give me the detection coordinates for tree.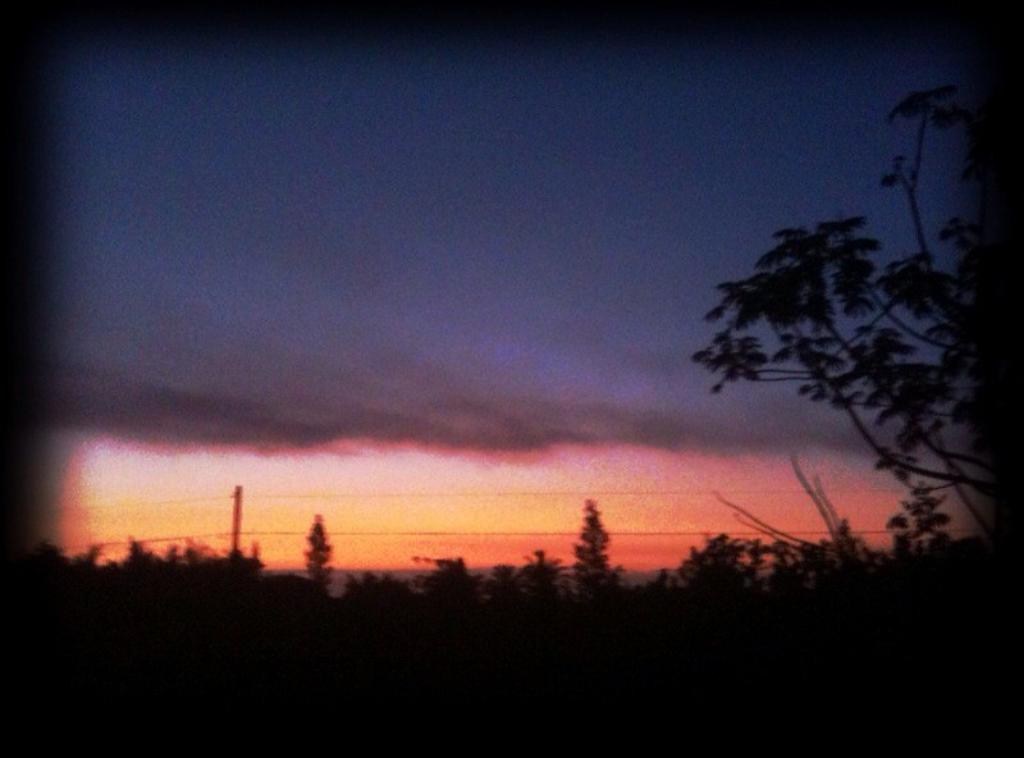
301 517 332 589.
